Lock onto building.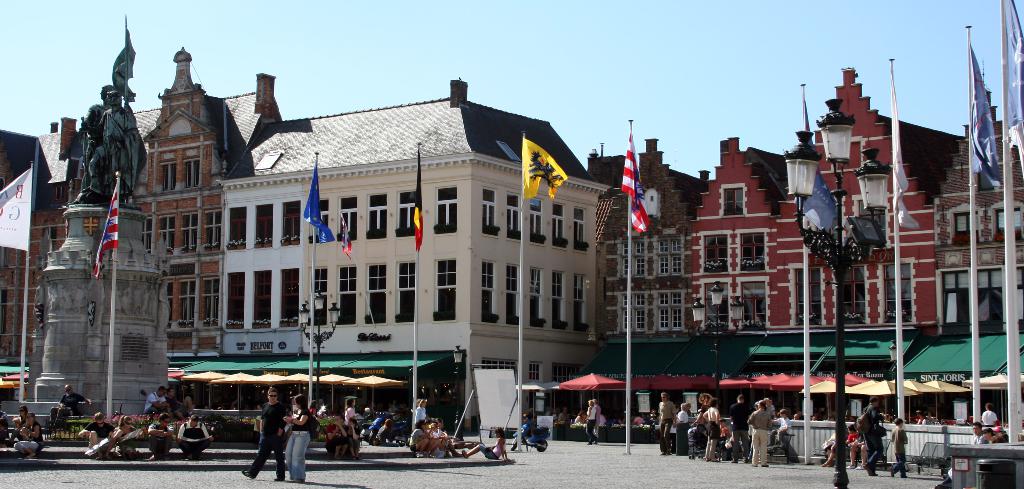
Locked: bbox=(585, 149, 627, 268).
